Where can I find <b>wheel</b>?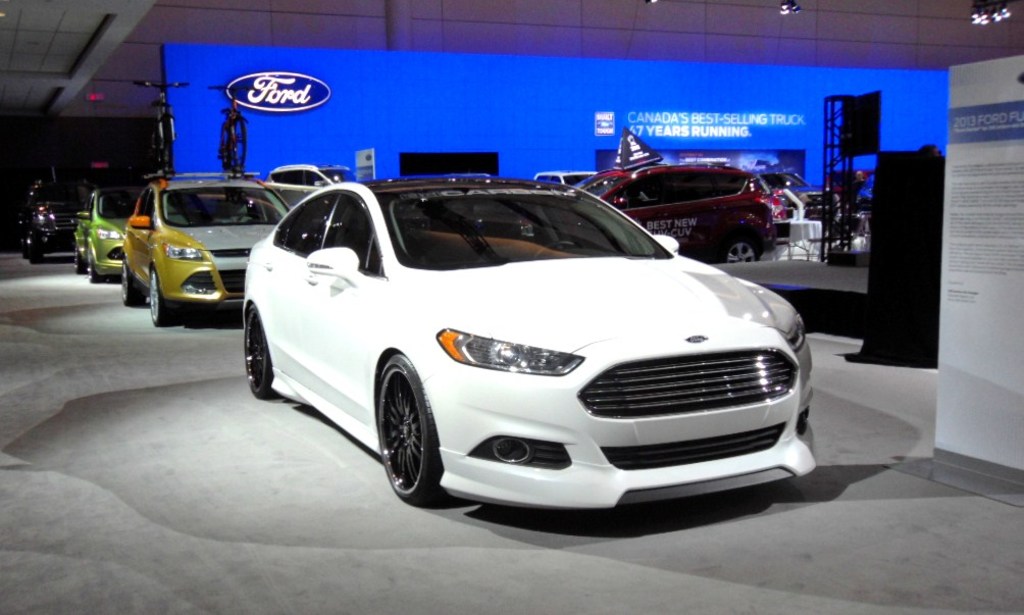
You can find it at Rect(142, 270, 181, 330).
